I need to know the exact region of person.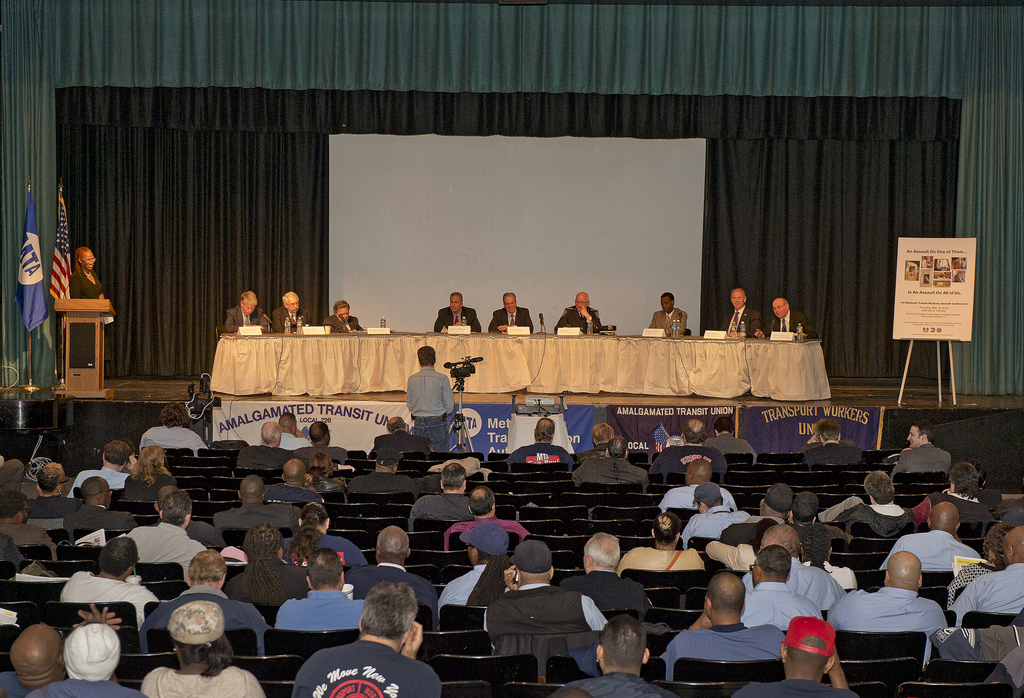
Region: <box>404,343,449,449</box>.
